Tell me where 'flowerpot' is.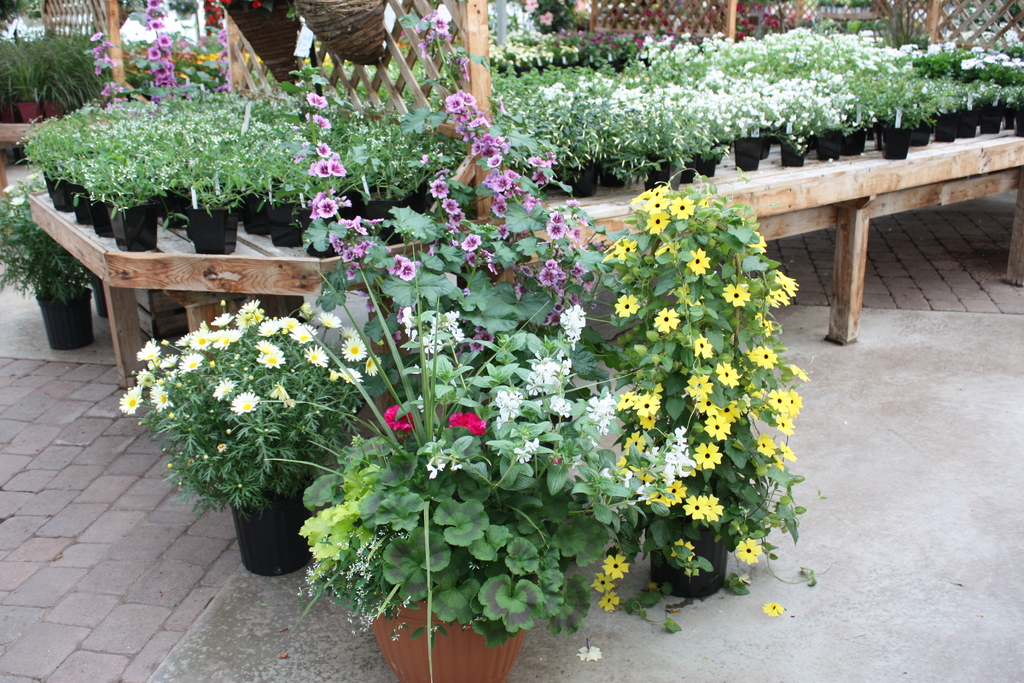
'flowerpot' is at crop(42, 279, 89, 353).
